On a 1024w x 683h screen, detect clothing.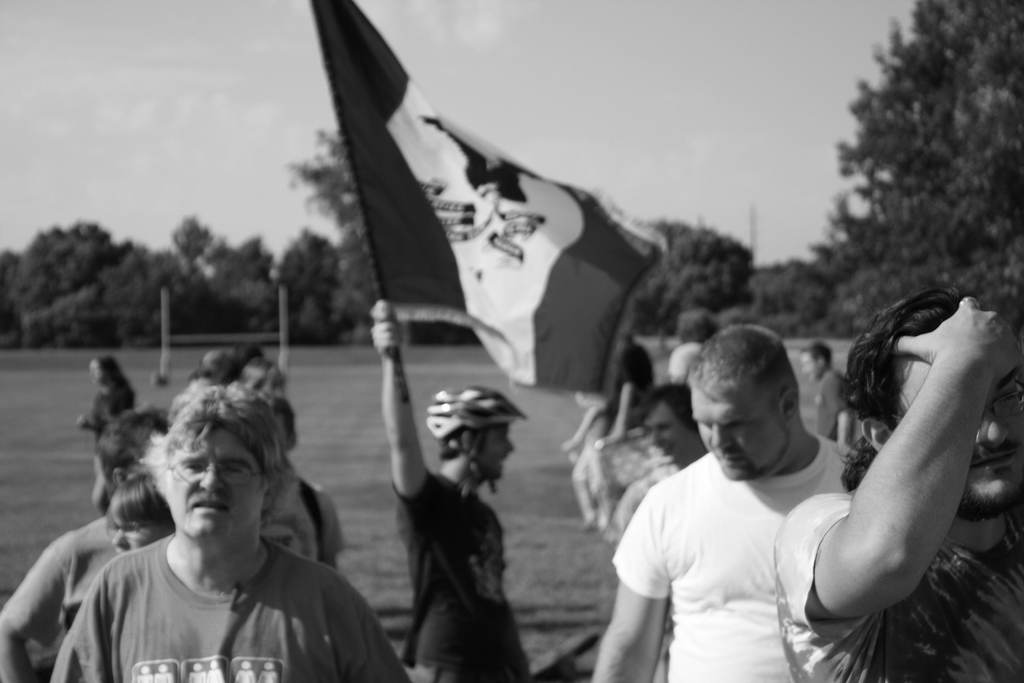
[13,518,133,671].
